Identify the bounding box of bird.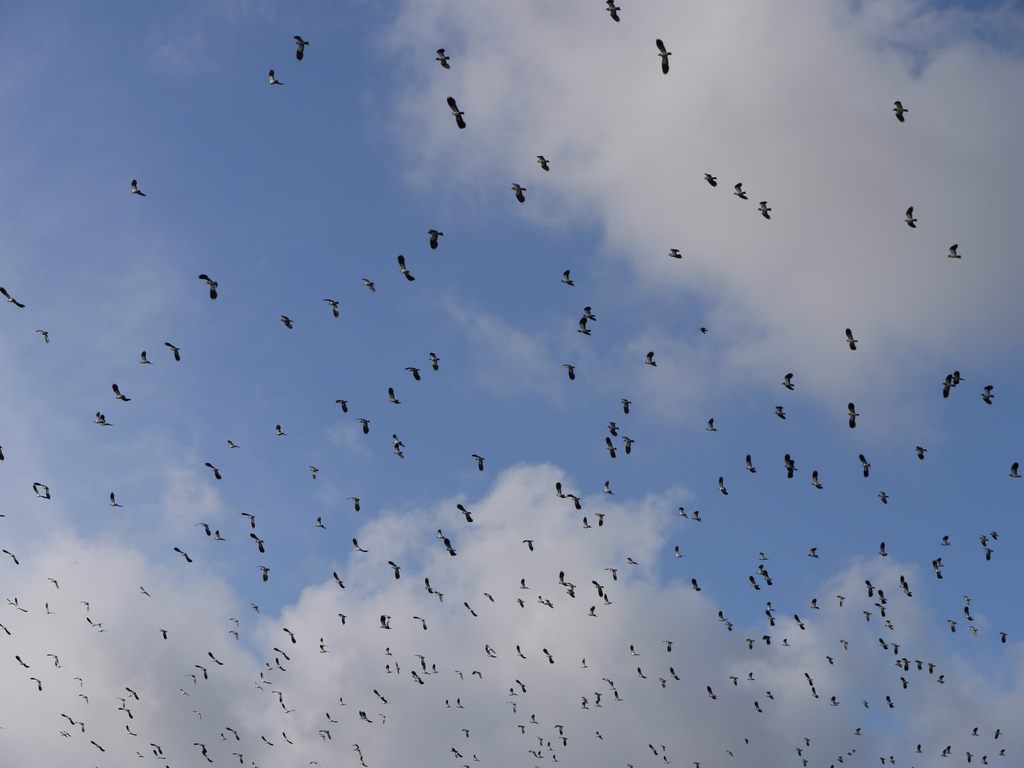
(62, 714, 87, 735).
